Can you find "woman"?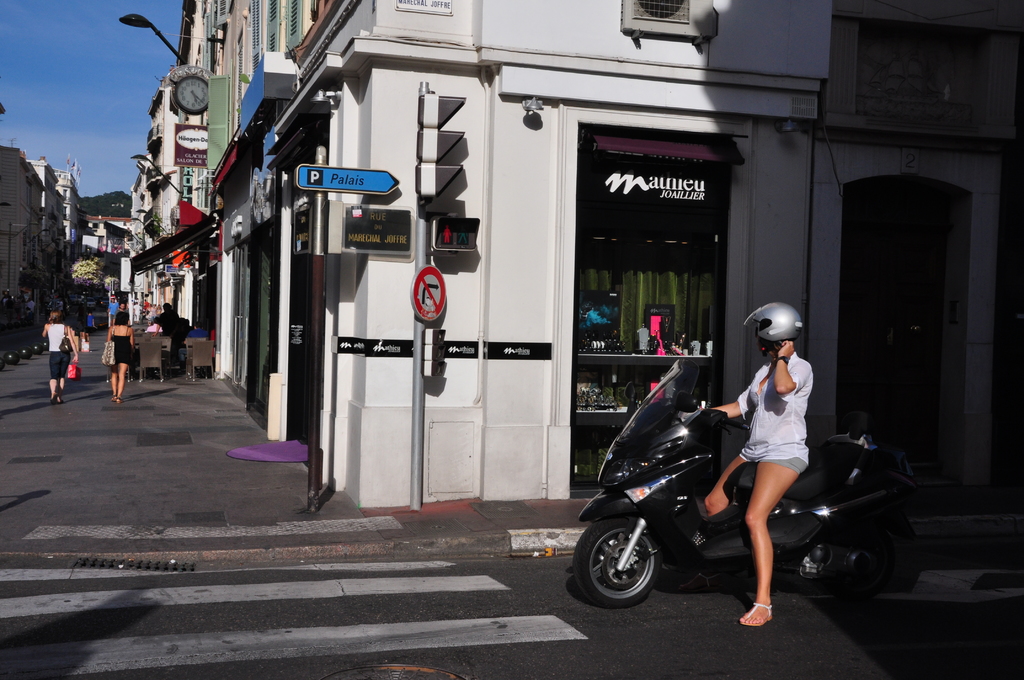
Yes, bounding box: <box>42,304,79,404</box>.
